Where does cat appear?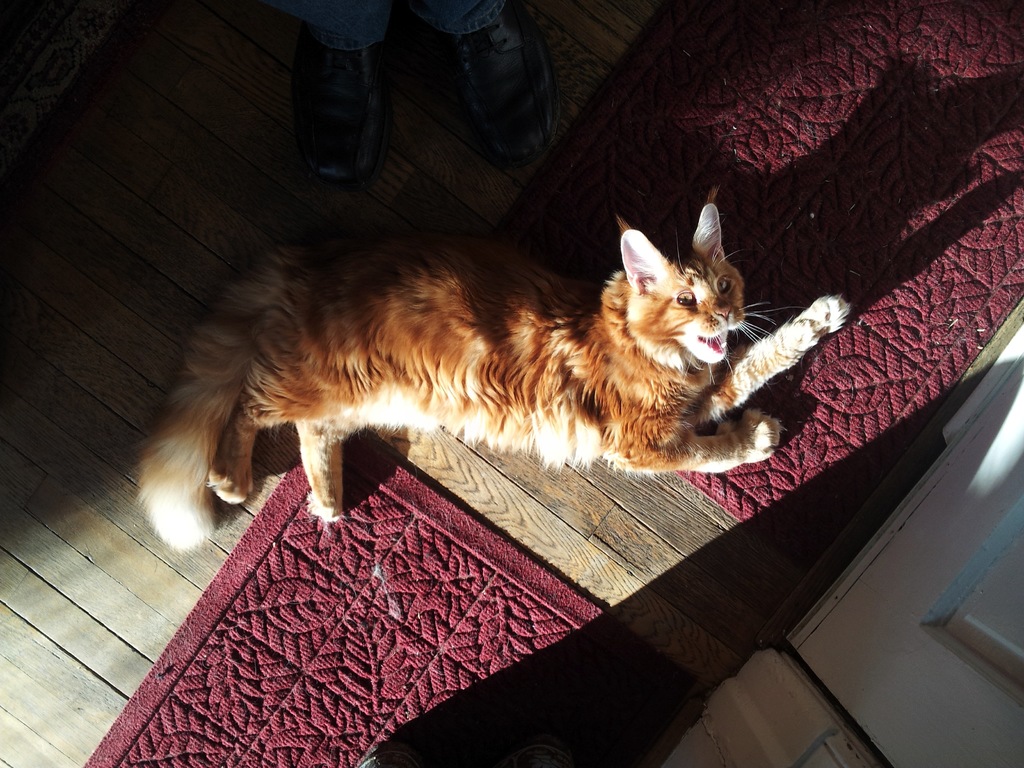
Appears at 116/180/857/557.
